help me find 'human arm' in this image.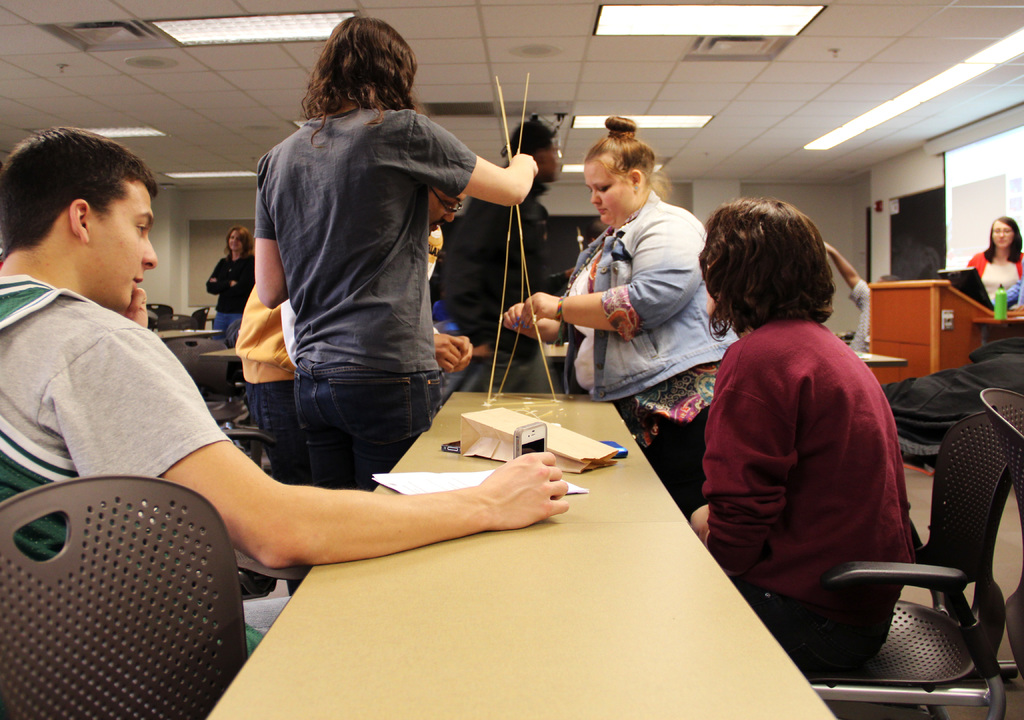
Found it: (413, 110, 538, 209).
